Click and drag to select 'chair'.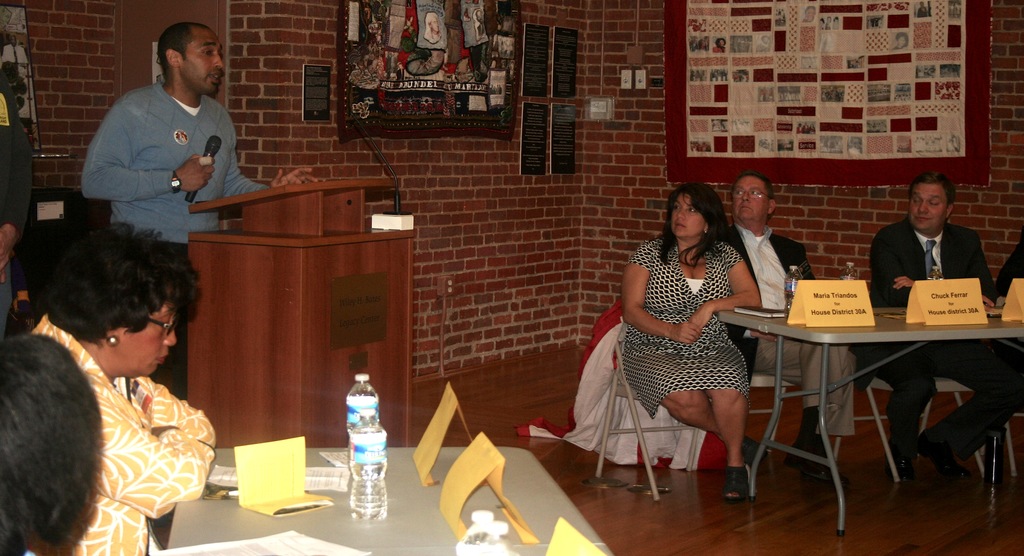
Selection: pyautogui.locateOnScreen(590, 309, 757, 502).
